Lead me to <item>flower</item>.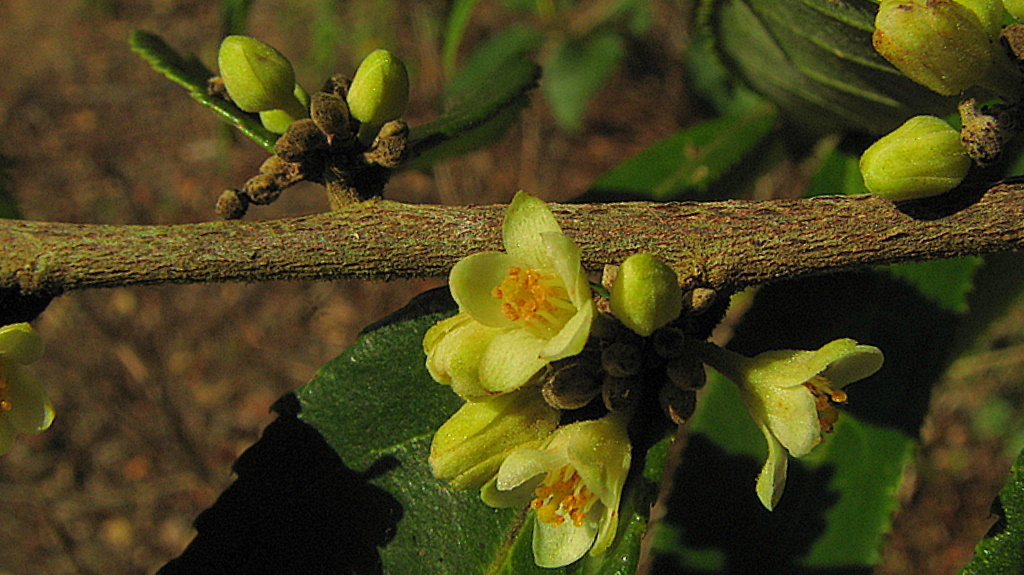
Lead to (480,421,632,567).
